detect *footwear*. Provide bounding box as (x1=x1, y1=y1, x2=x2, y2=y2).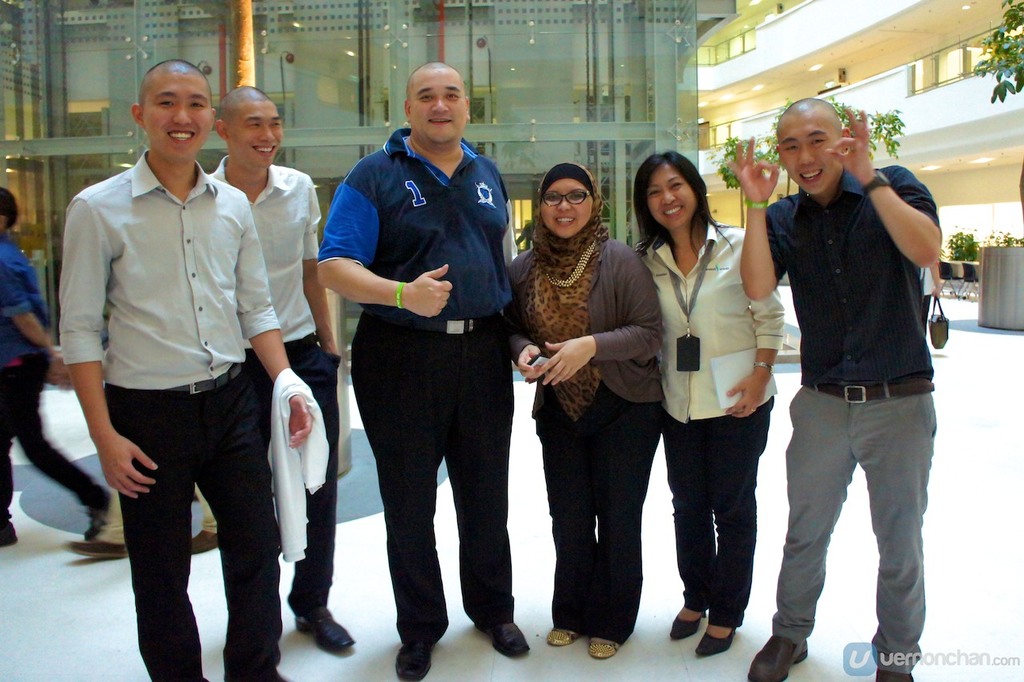
(x1=669, y1=599, x2=704, y2=639).
